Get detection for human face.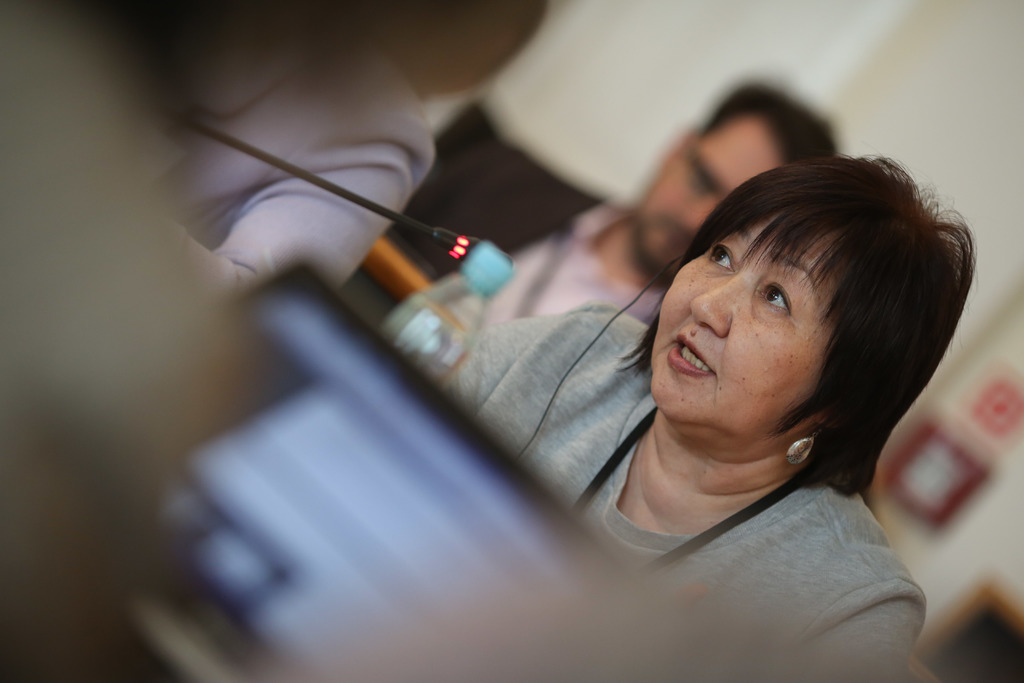
Detection: (662,226,839,416).
